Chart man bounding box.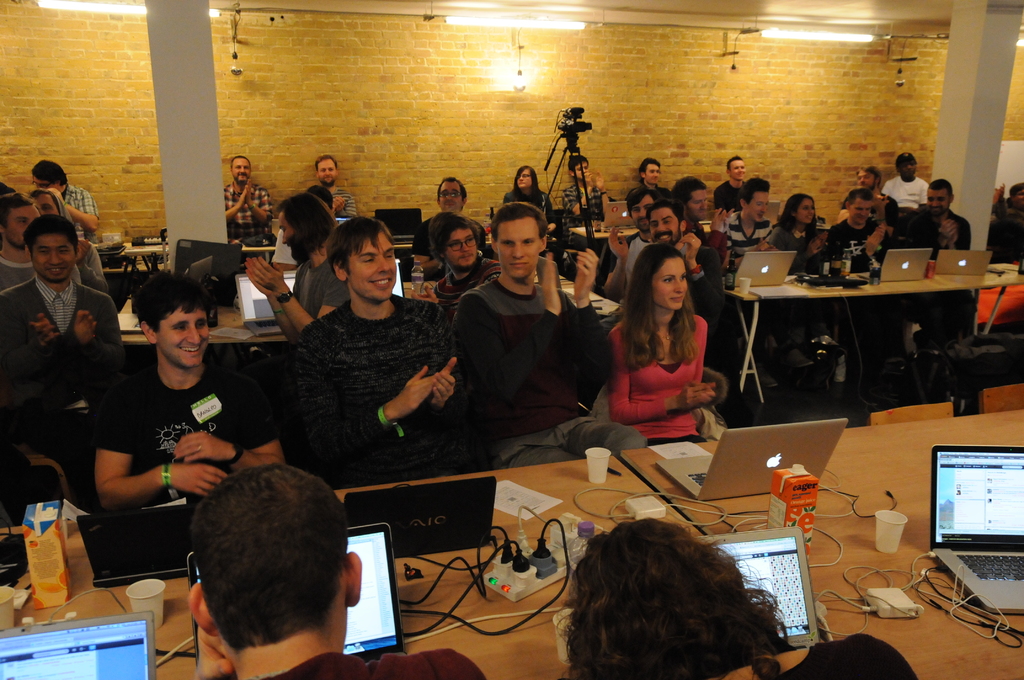
Charted: bbox=(221, 157, 279, 239).
